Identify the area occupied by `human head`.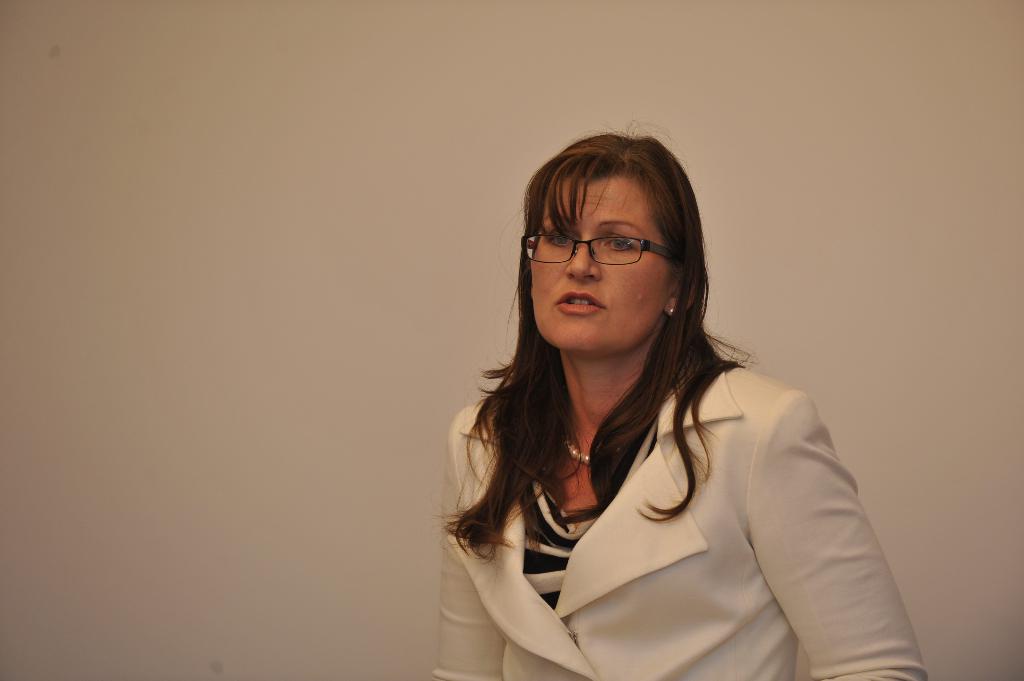
Area: bbox(515, 130, 717, 351).
